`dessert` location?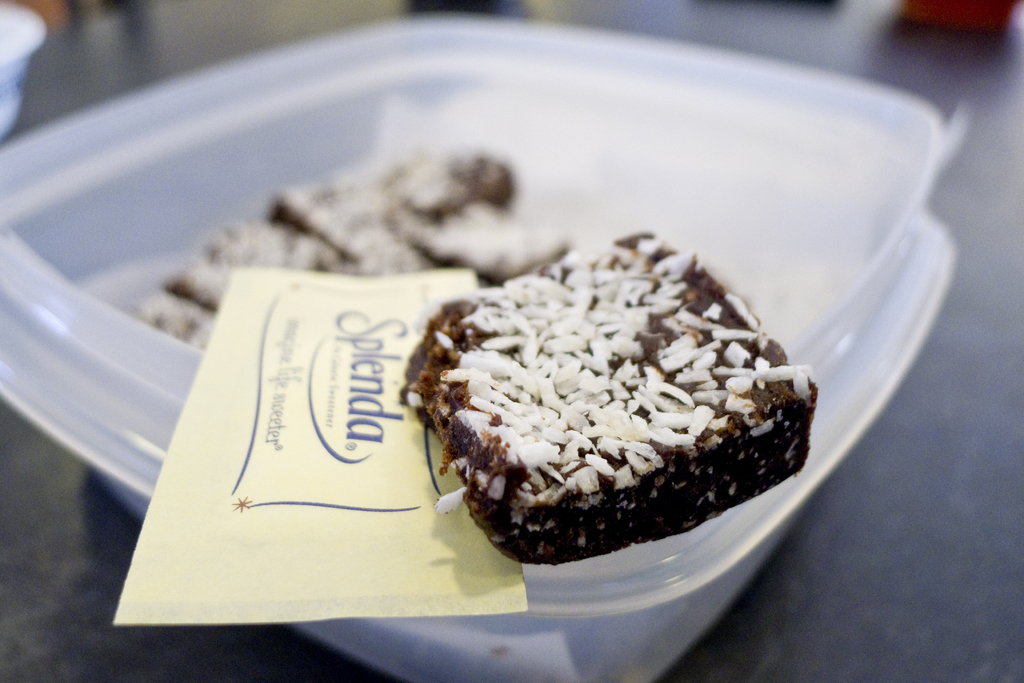
bbox=(127, 294, 220, 352)
